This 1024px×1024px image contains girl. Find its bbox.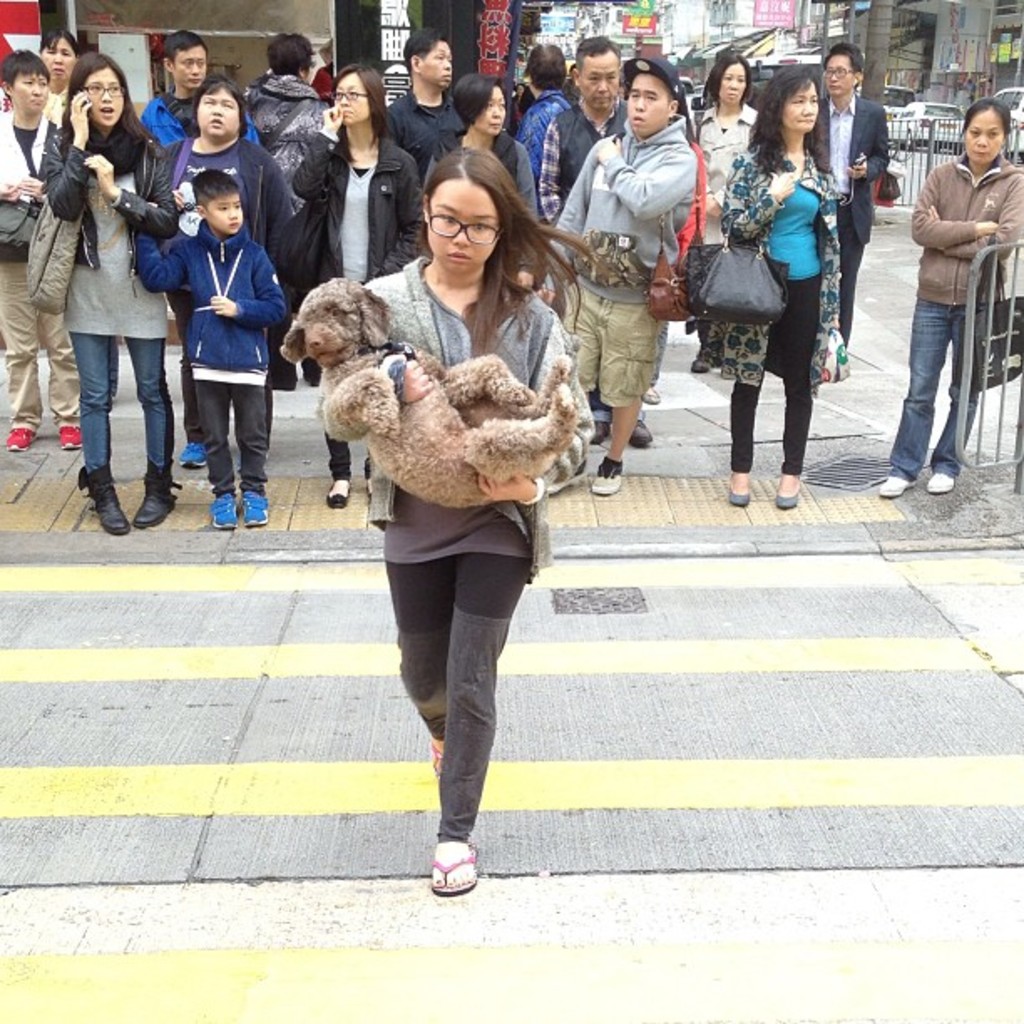
<region>311, 151, 612, 902</region>.
